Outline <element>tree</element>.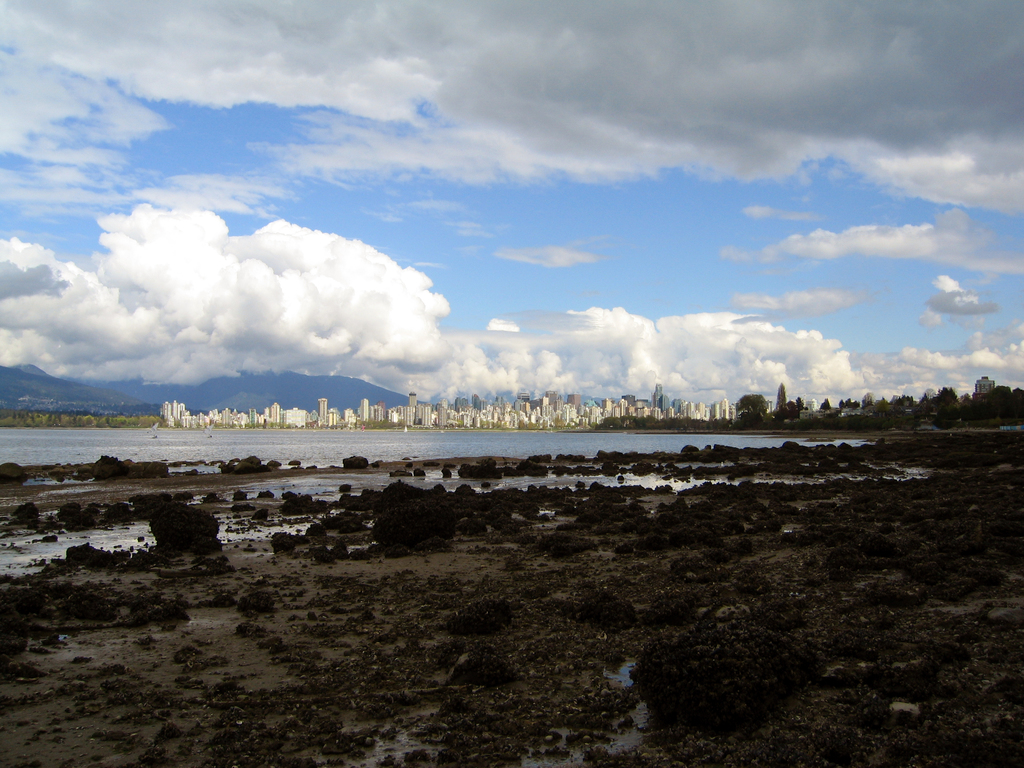
Outline: 553,413,564,431.
